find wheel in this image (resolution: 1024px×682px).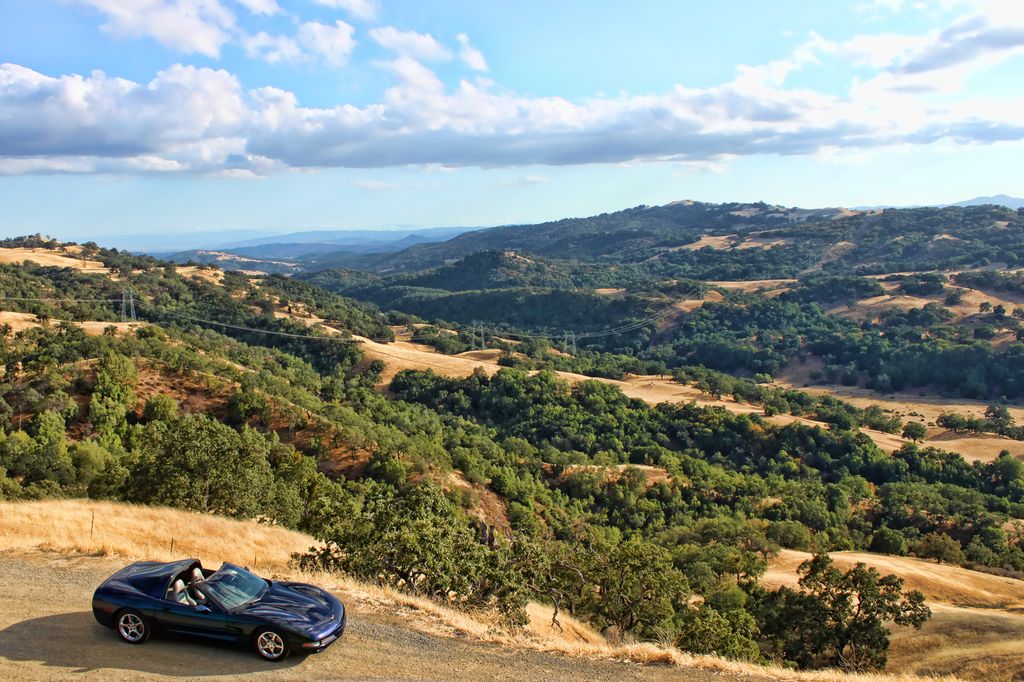
(112,615,138,642).
